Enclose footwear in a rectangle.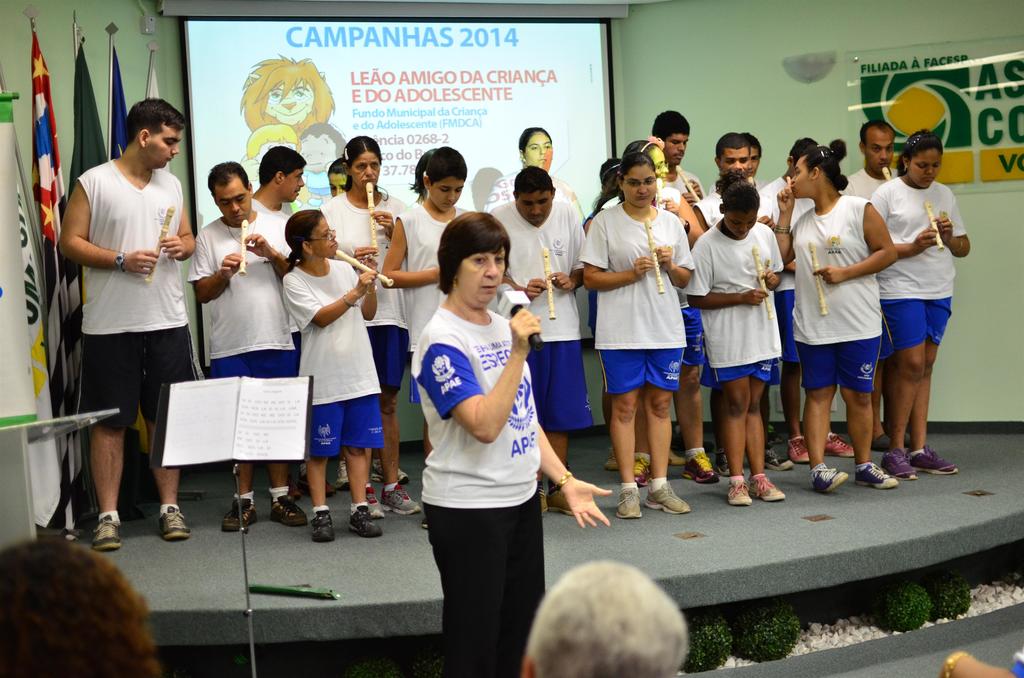
<box>616,486,644,517</box>.
